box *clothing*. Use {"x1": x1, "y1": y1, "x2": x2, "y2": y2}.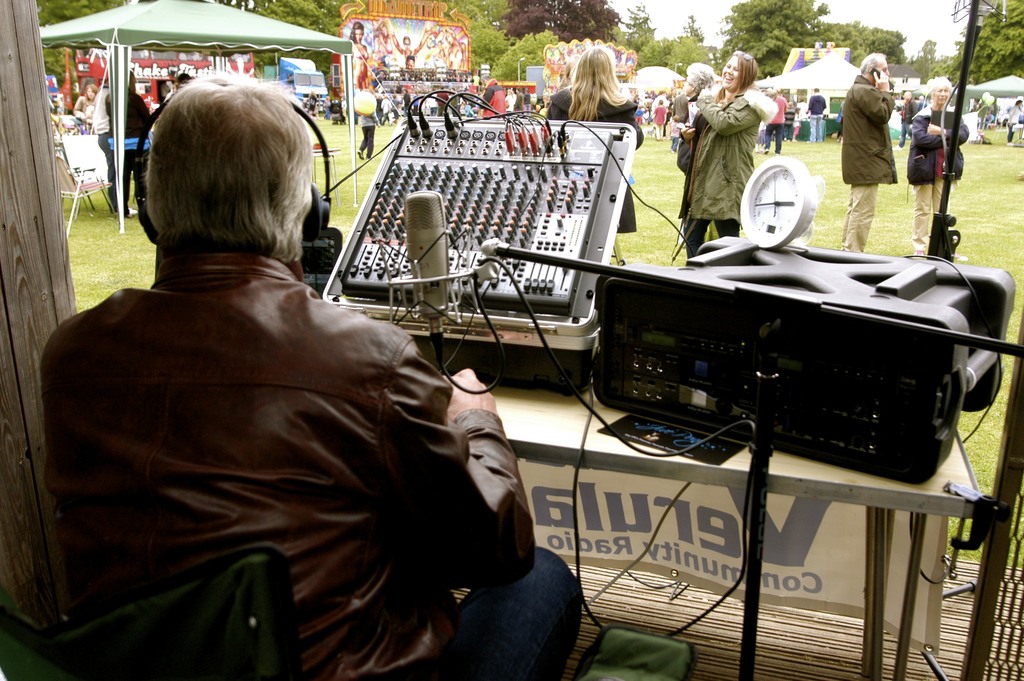
{"x1": 681, "y1": 93, "x2": 776, "y2": 256}.
